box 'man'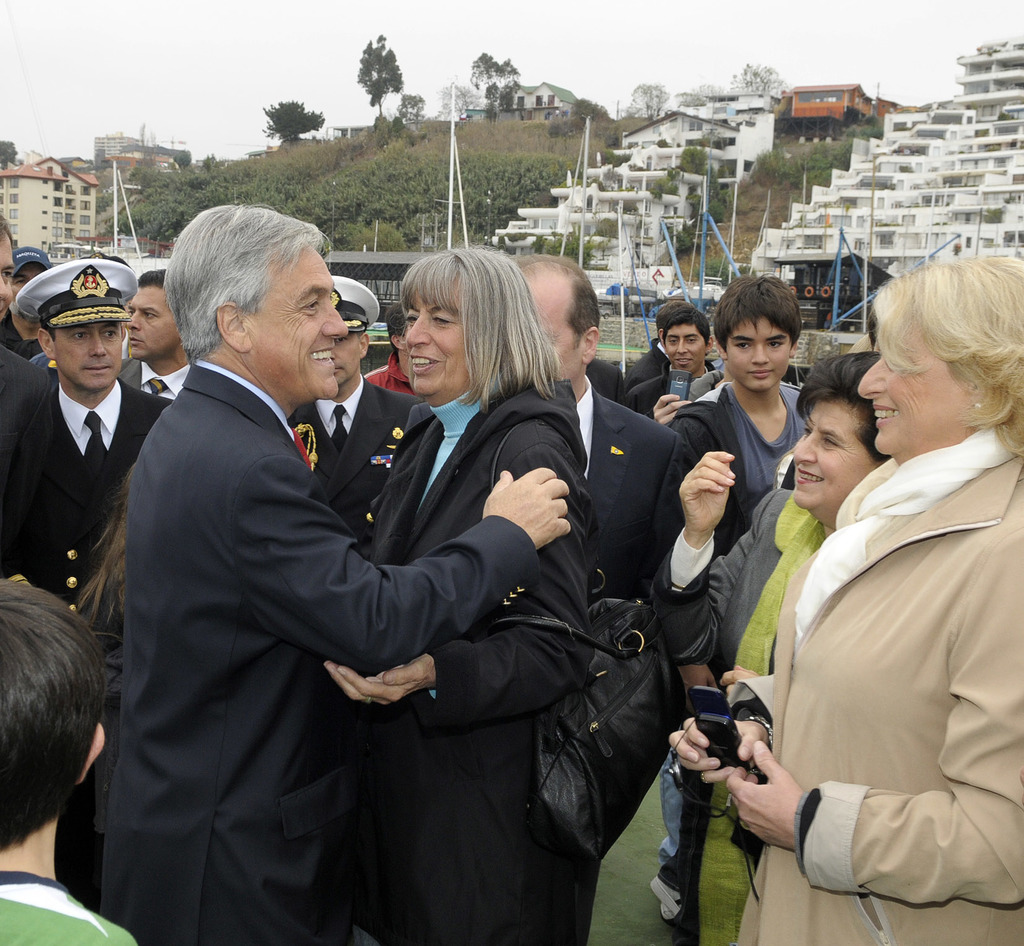
{"left": 75, "top": 209, "right": 657, "bottom": 928}
